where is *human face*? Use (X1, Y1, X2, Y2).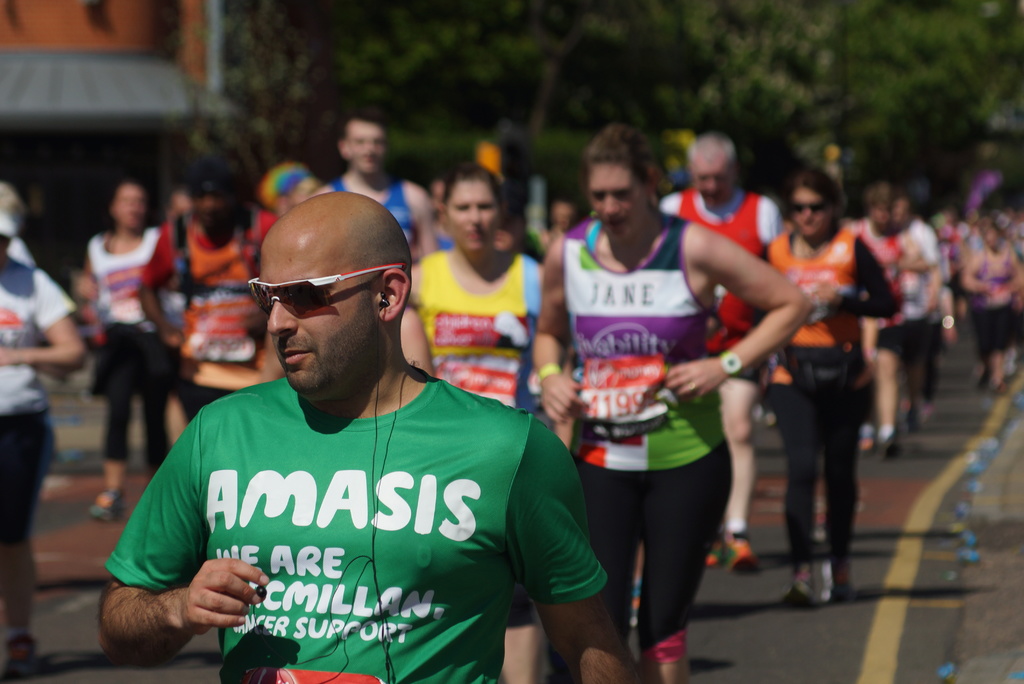
(446, 179, 501, 255).
